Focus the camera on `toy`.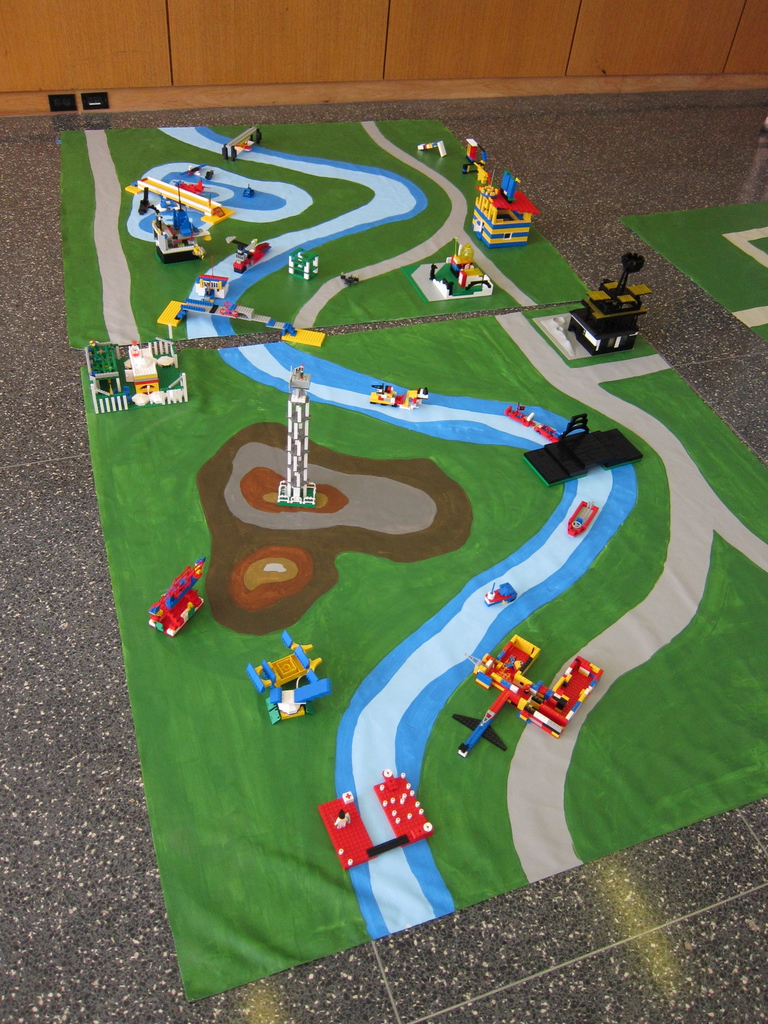
Focus region: detection(574, 496, 598, 538).
